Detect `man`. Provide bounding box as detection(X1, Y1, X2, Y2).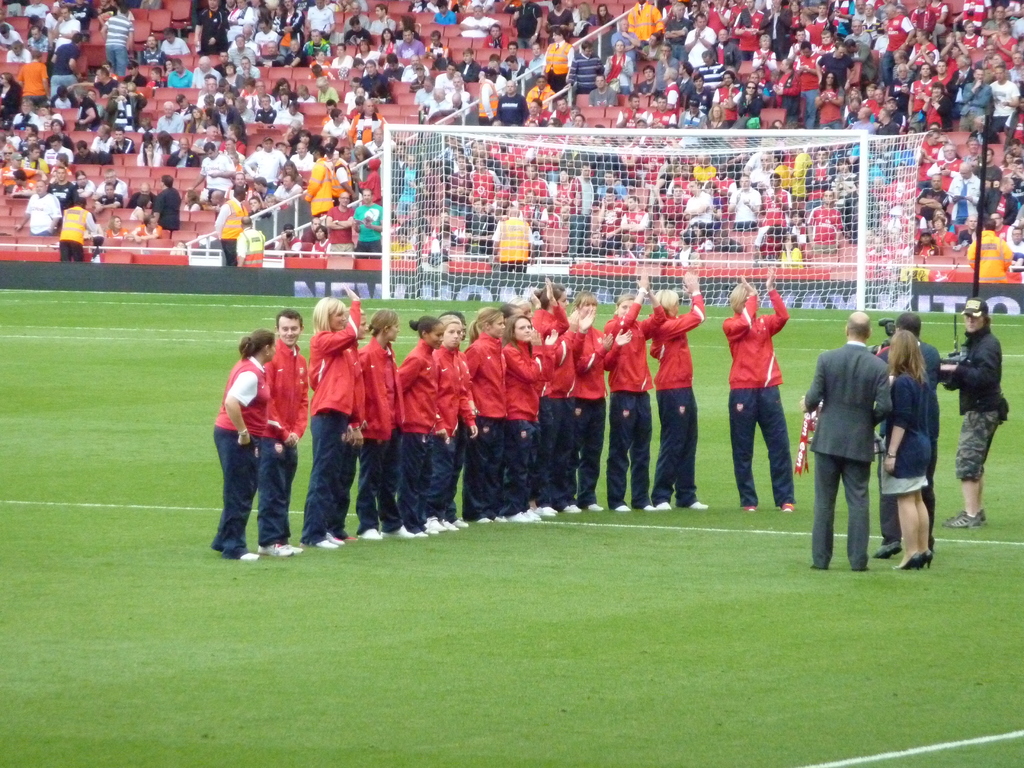
detection(91, 119, 123, 147).
